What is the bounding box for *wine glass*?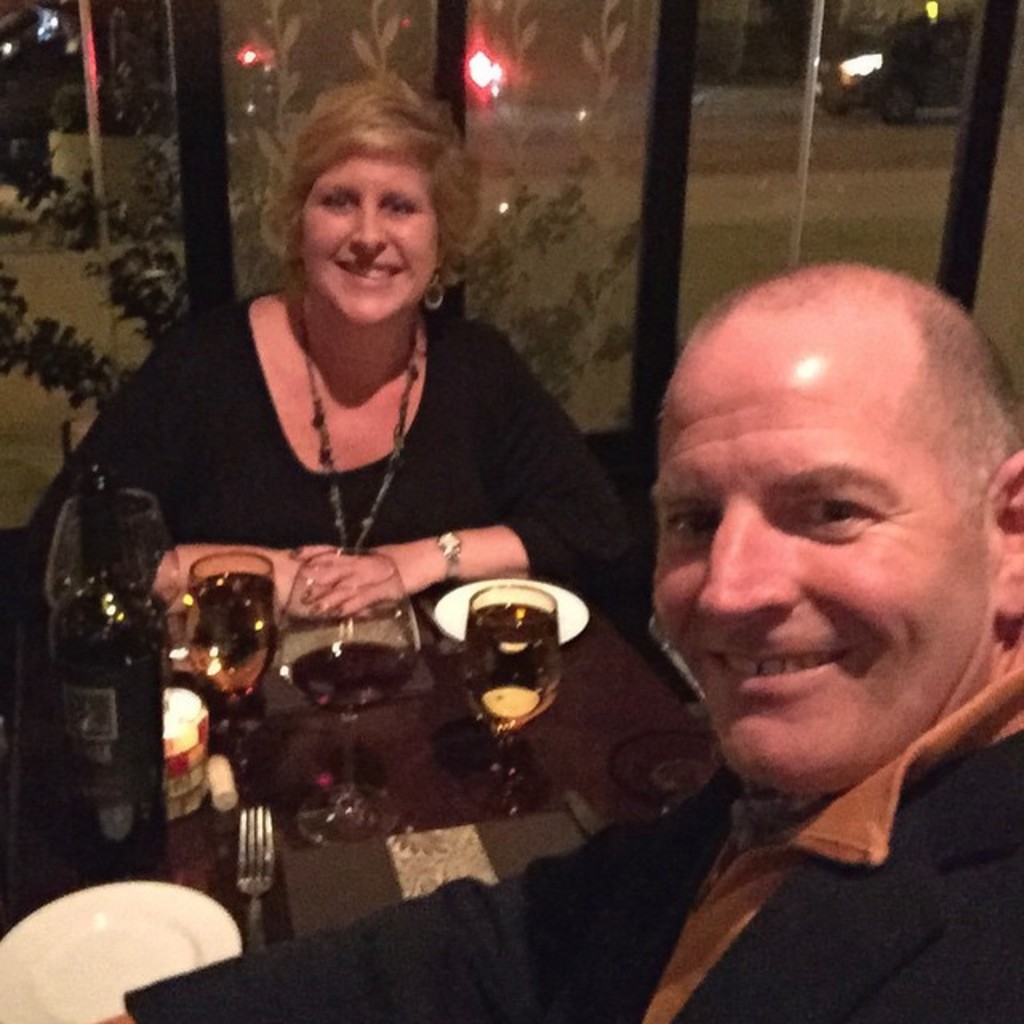
pyautogui.locateOnScreen(278, 554, 421, 840).
